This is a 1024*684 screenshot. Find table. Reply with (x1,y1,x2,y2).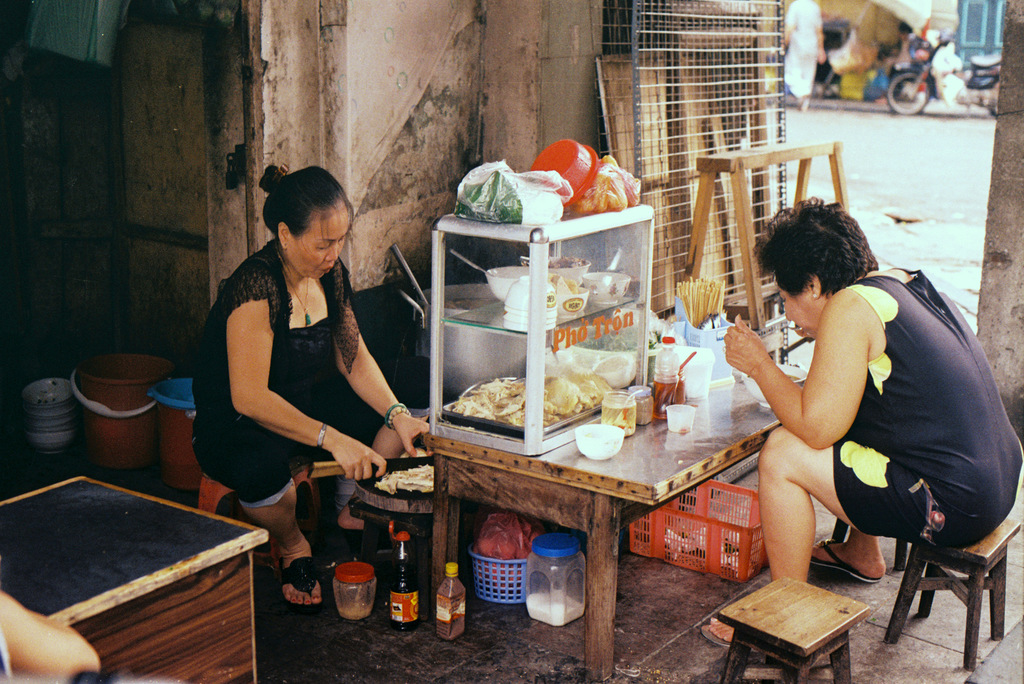
(2,475,262,680).
